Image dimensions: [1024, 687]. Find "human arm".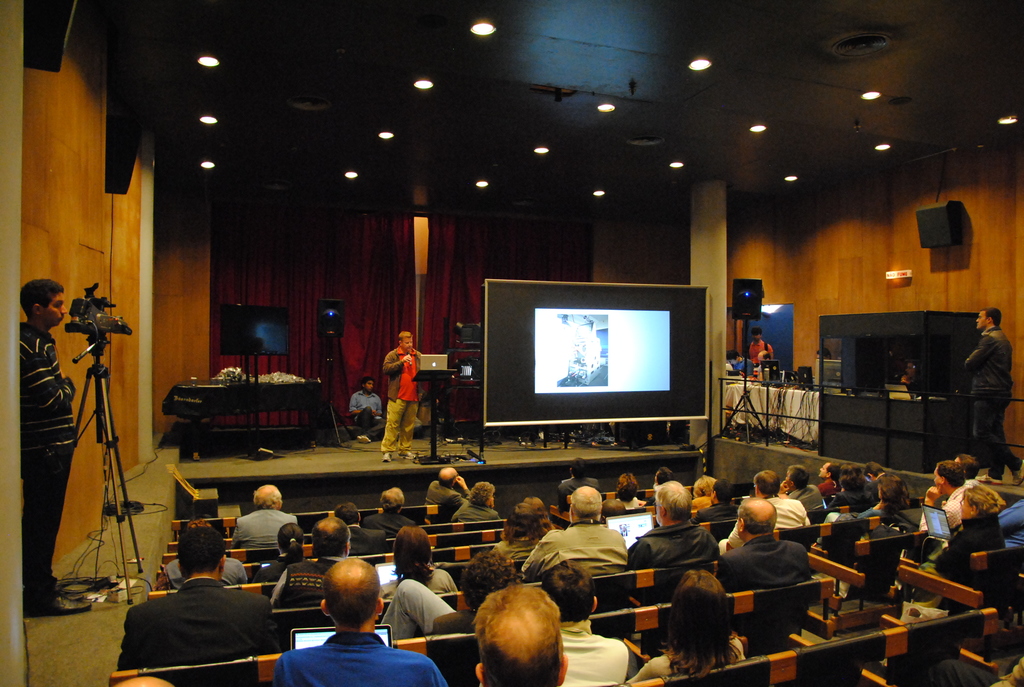
rect(706, 553, 735, 596).
